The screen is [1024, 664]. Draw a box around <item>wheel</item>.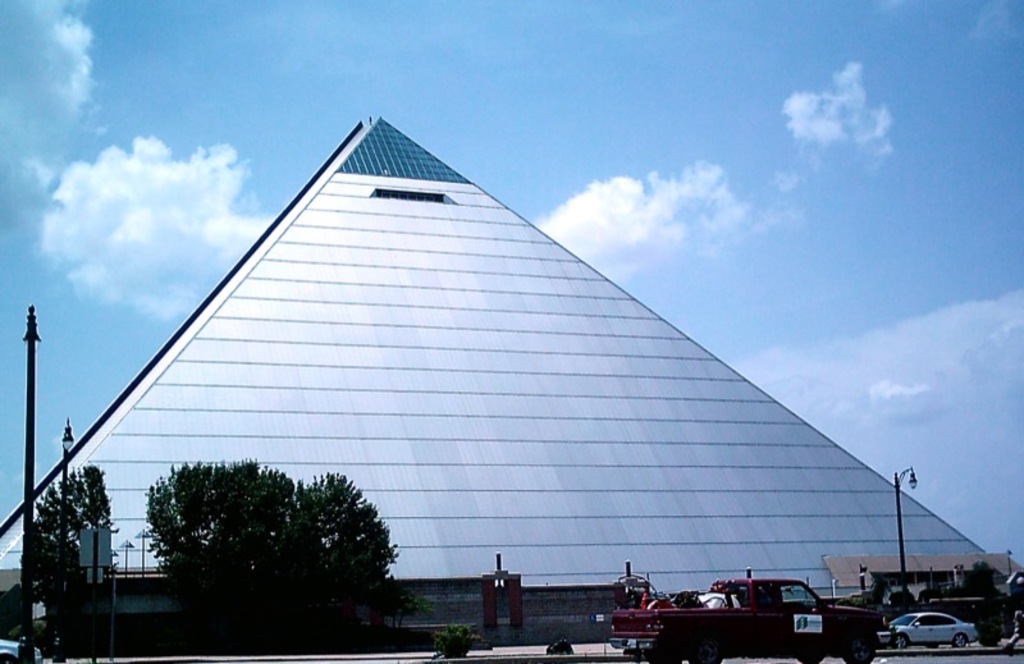
{"left": 646, "top": 647, "right": 680, "bottom": 663}.
